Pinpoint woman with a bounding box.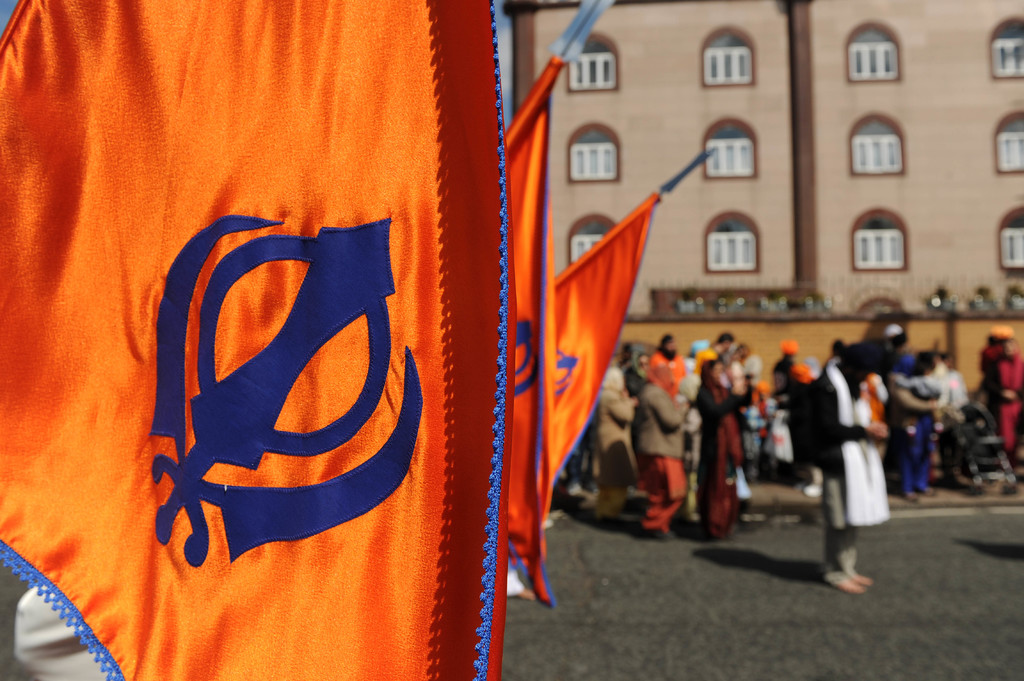
648 334 687 401.
